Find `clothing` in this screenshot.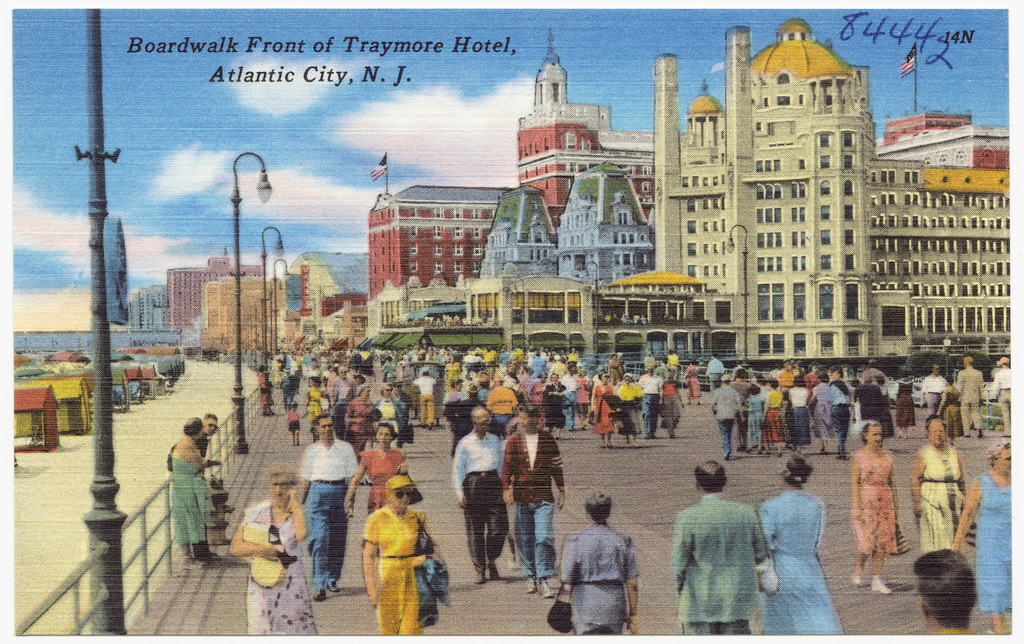
The bounding box for `clothing` is (left=756, top=482, right=851, bottom=638).
